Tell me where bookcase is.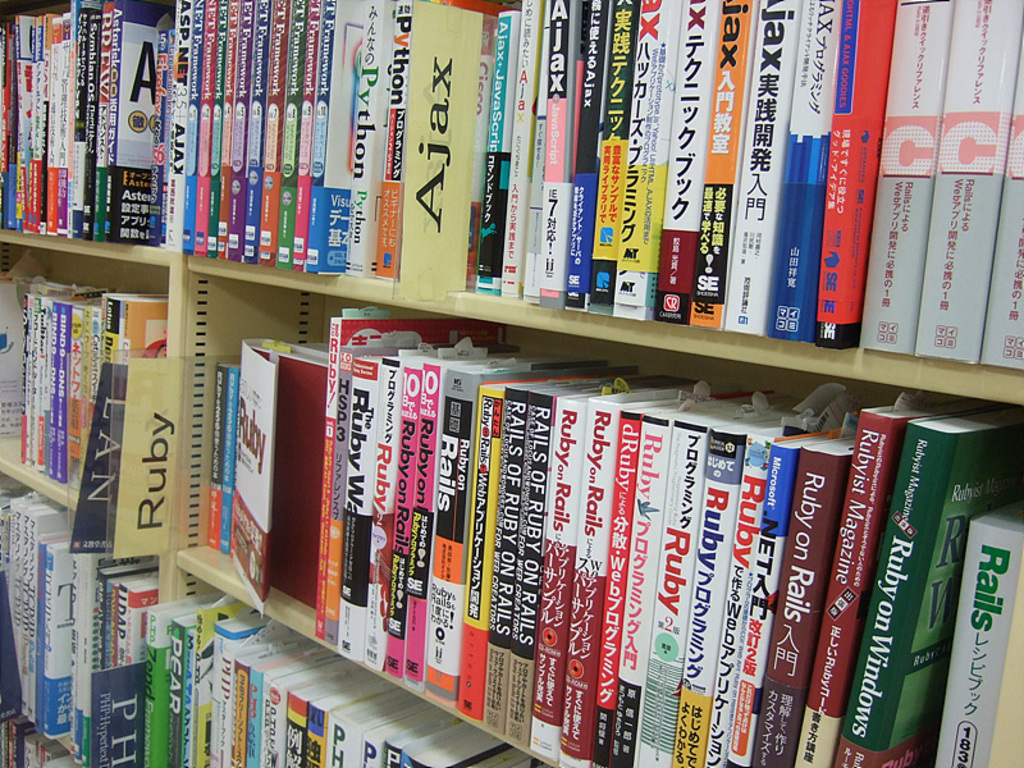
bookcase is at [left=0, top=0, right=1023, bottom=767].
